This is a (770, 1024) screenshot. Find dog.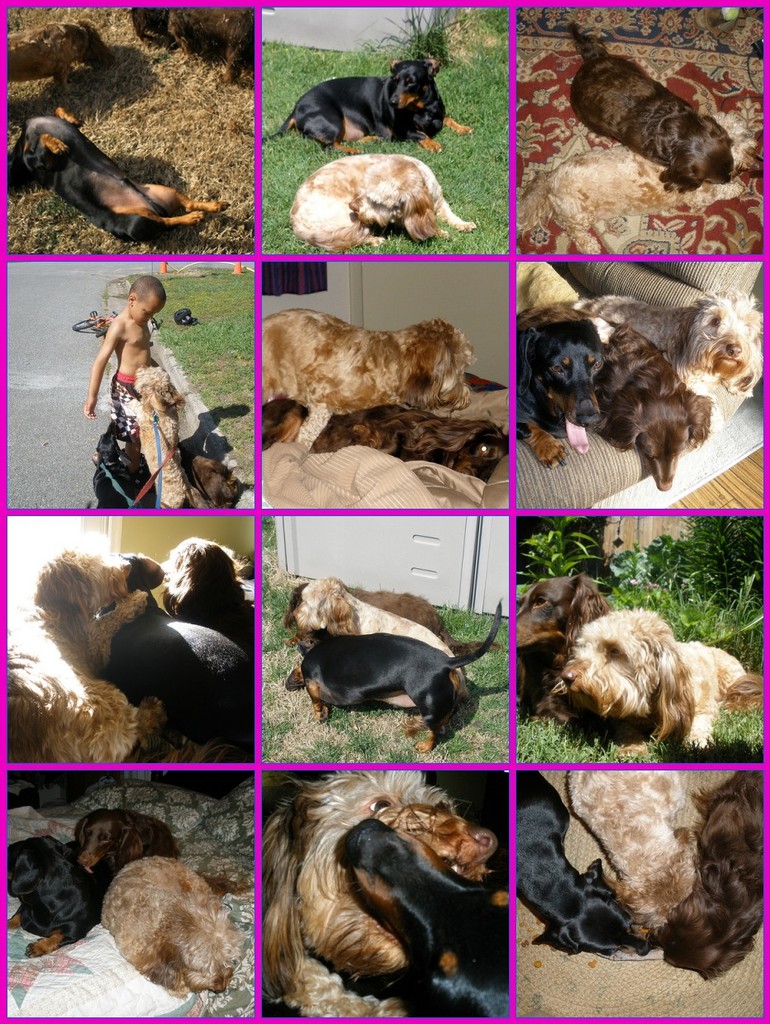
Bounding box: [7,20,104,99].
